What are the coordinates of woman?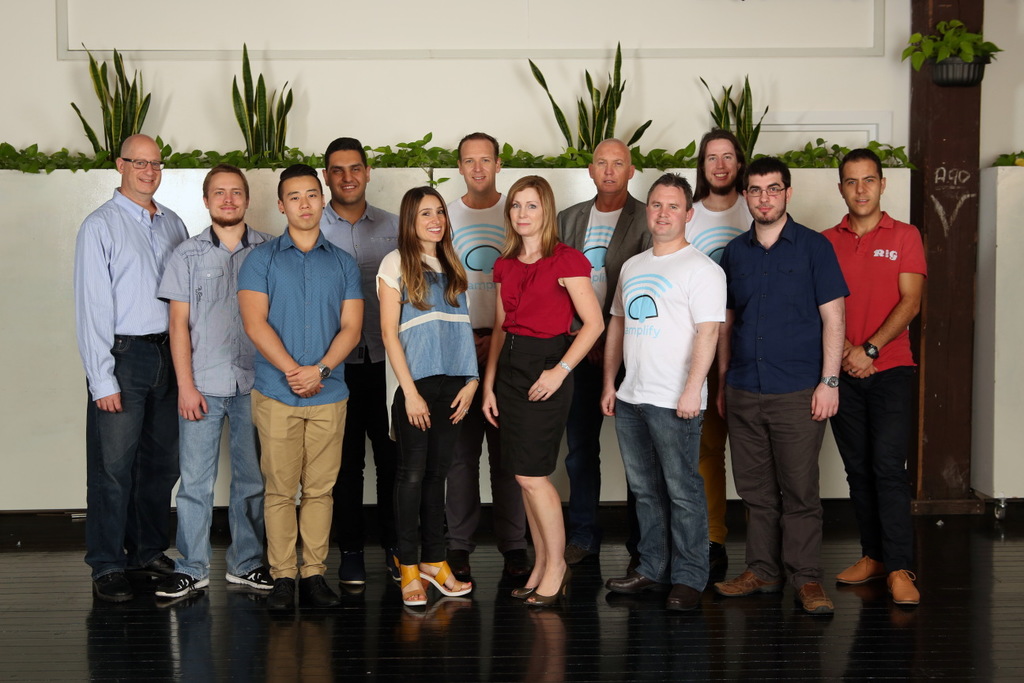
<bbox>363, 180, 488, 615</bbox>.
